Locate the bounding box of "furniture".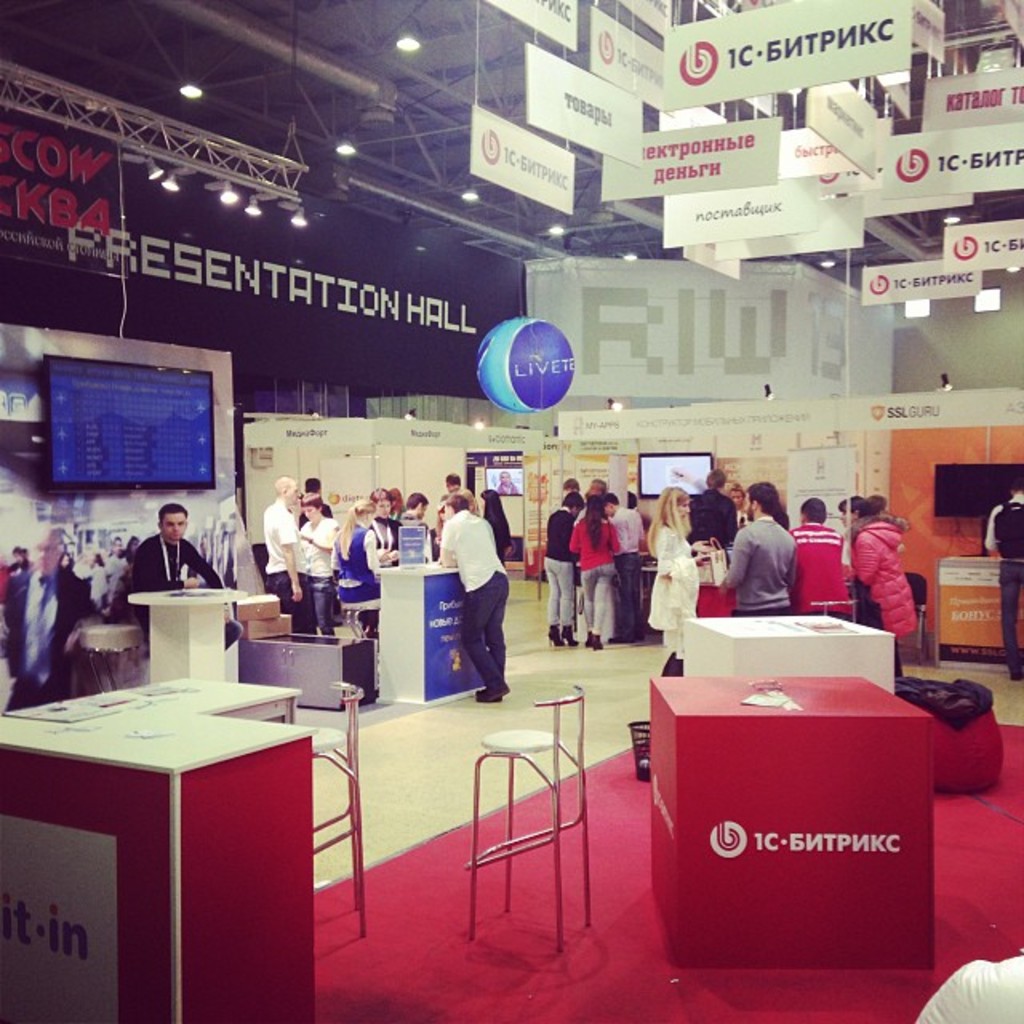
Bounding box: [899,570,931,662].
